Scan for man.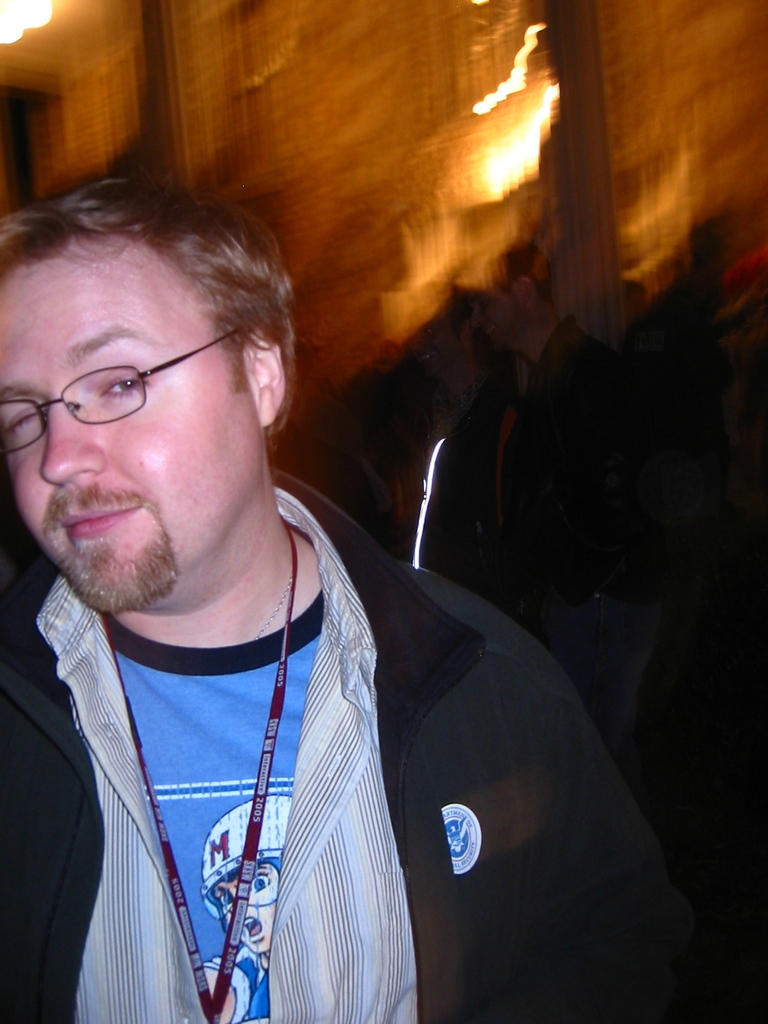
Scan result: {"left": 407, "top": 285, "right": 550, "bottom": 640}.
